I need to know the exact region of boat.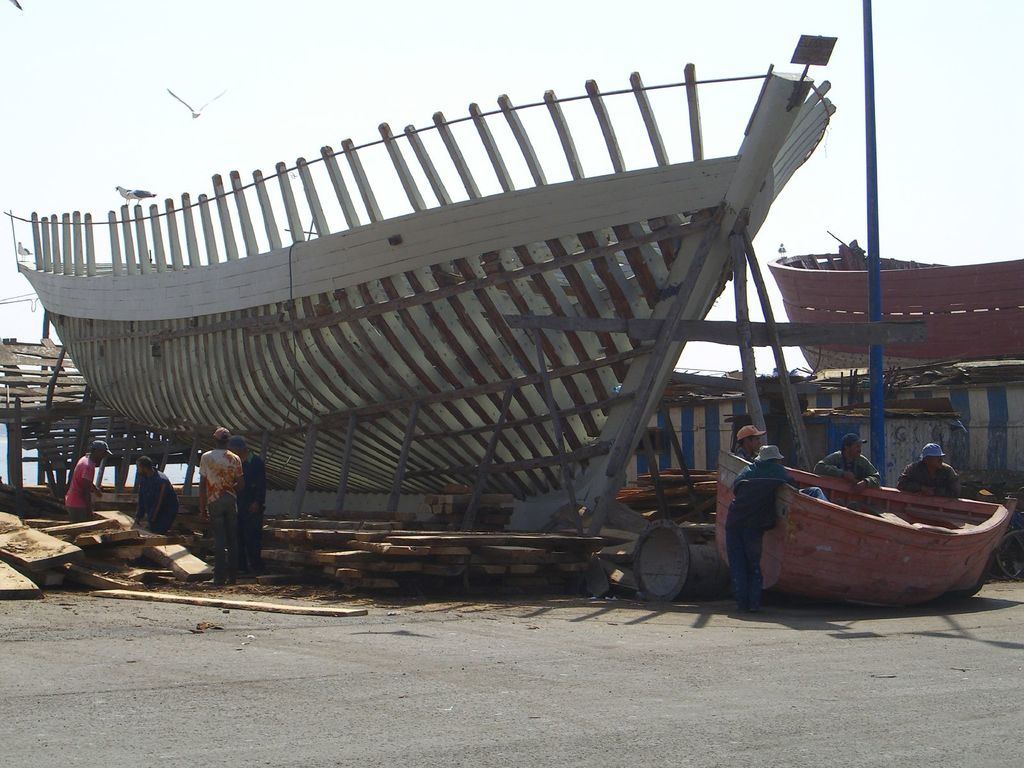
Region: box(0, 20, 1023, 557).
